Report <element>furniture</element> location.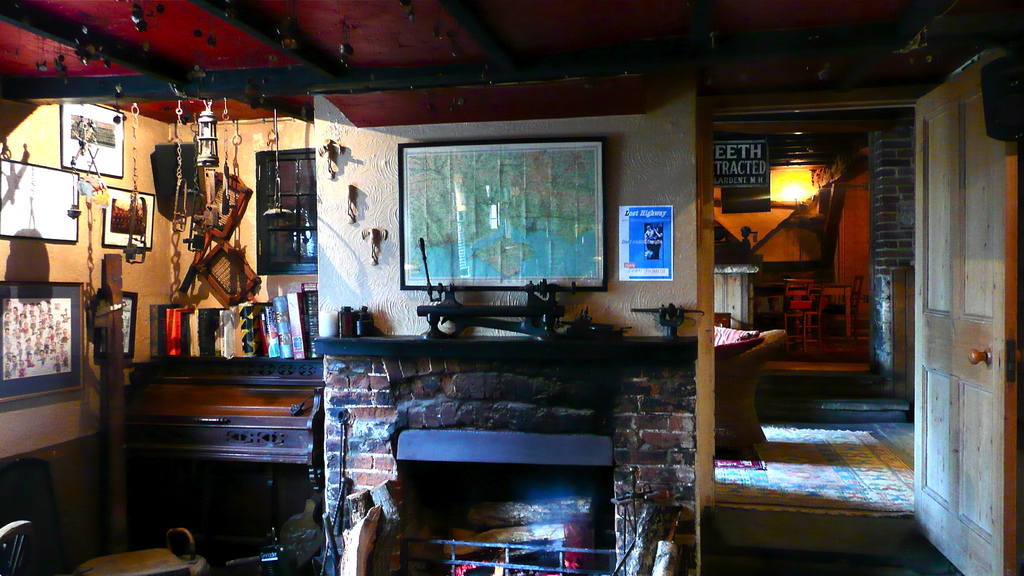
Report: <bbox>126, 351, 324, 575</bbox>.
